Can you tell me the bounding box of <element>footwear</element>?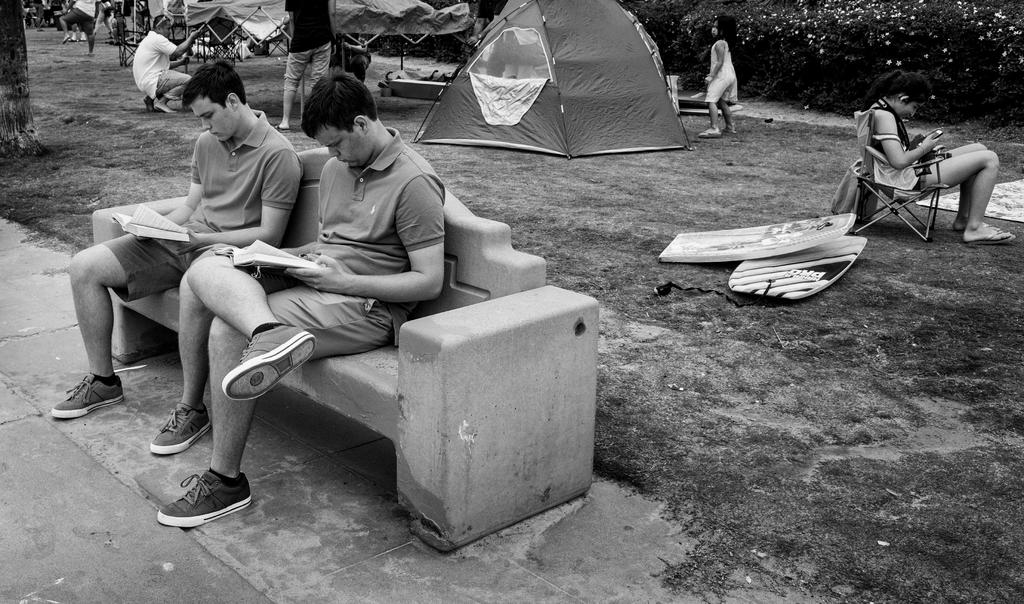
<bbox>49, 373, 125, 414</bbox>.
